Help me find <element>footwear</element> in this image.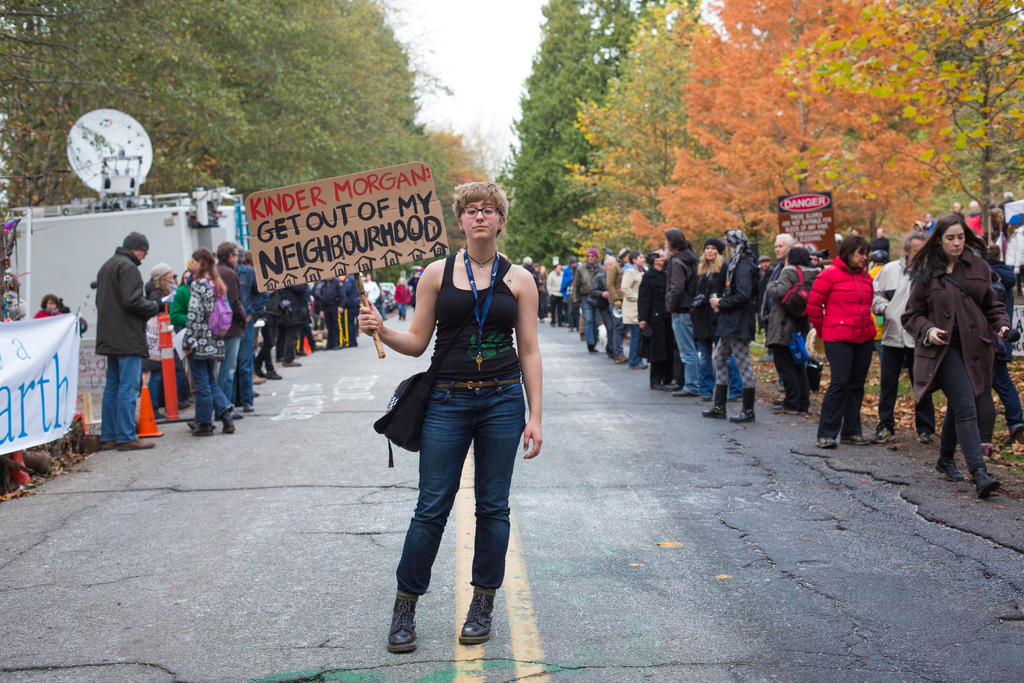
Found it: (461, 582, 499, 647).
